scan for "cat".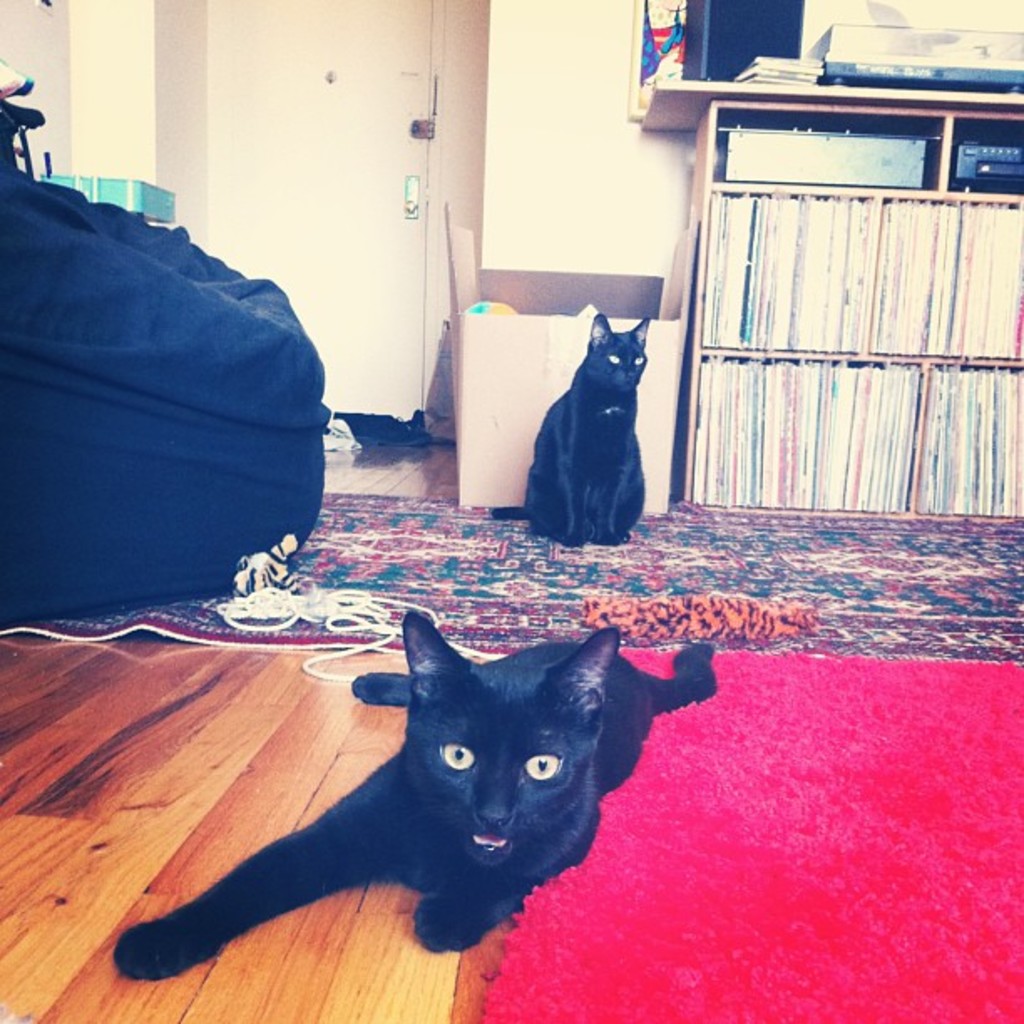
Scan result: <box>107,617,711,989</box>.
